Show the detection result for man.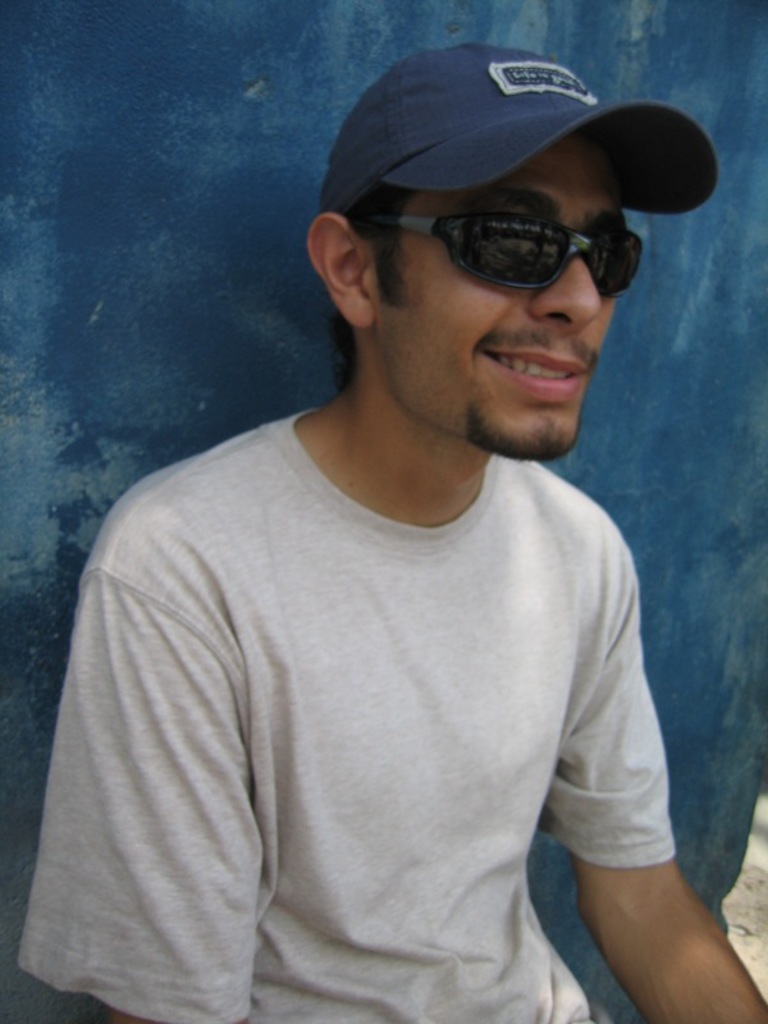
<region>42, 41, 735, 1011</region>.
